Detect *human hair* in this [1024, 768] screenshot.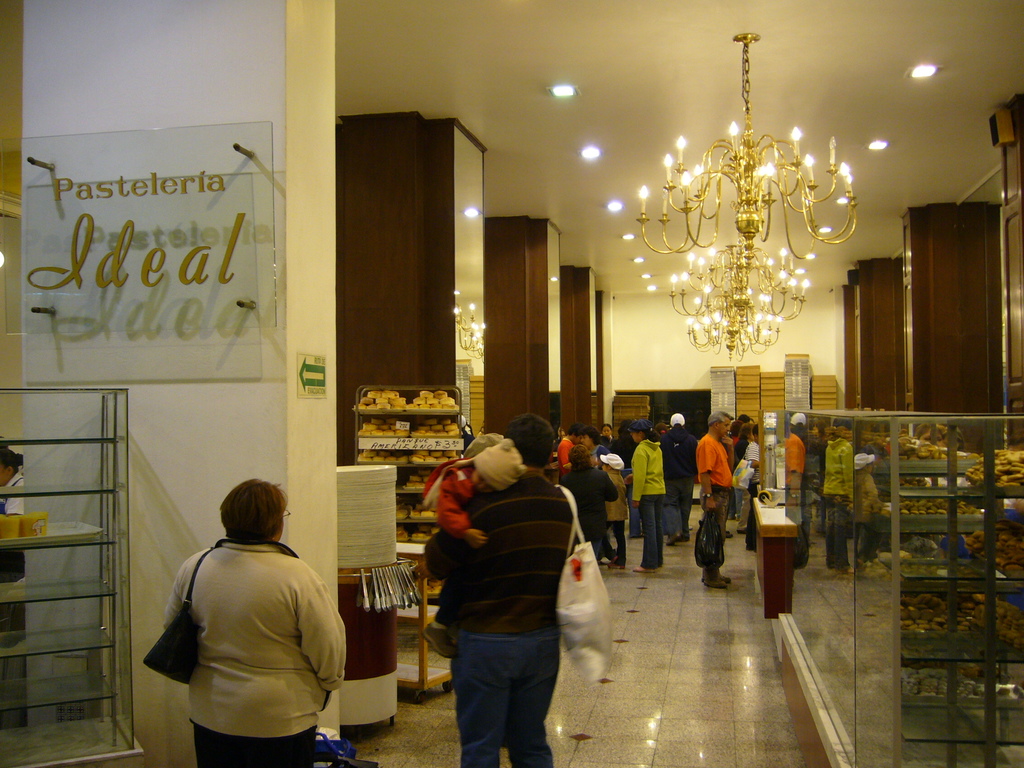
Detection: left=603, top=420, right=612, bottom=429.
